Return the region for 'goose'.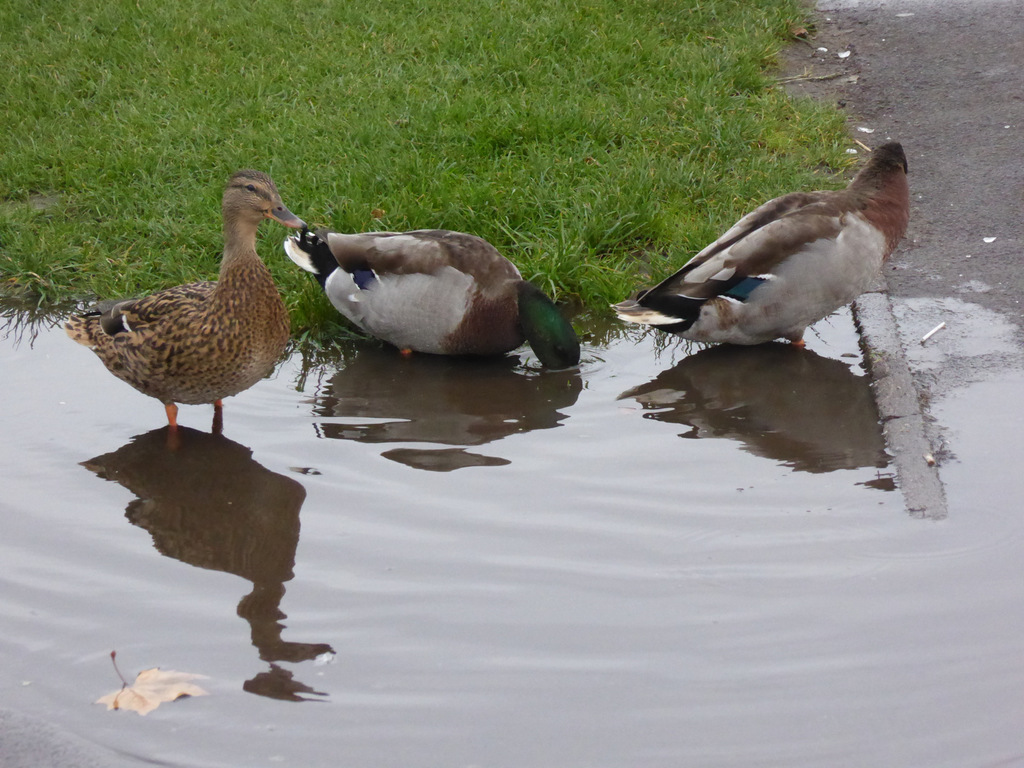
280/228/582/372.
